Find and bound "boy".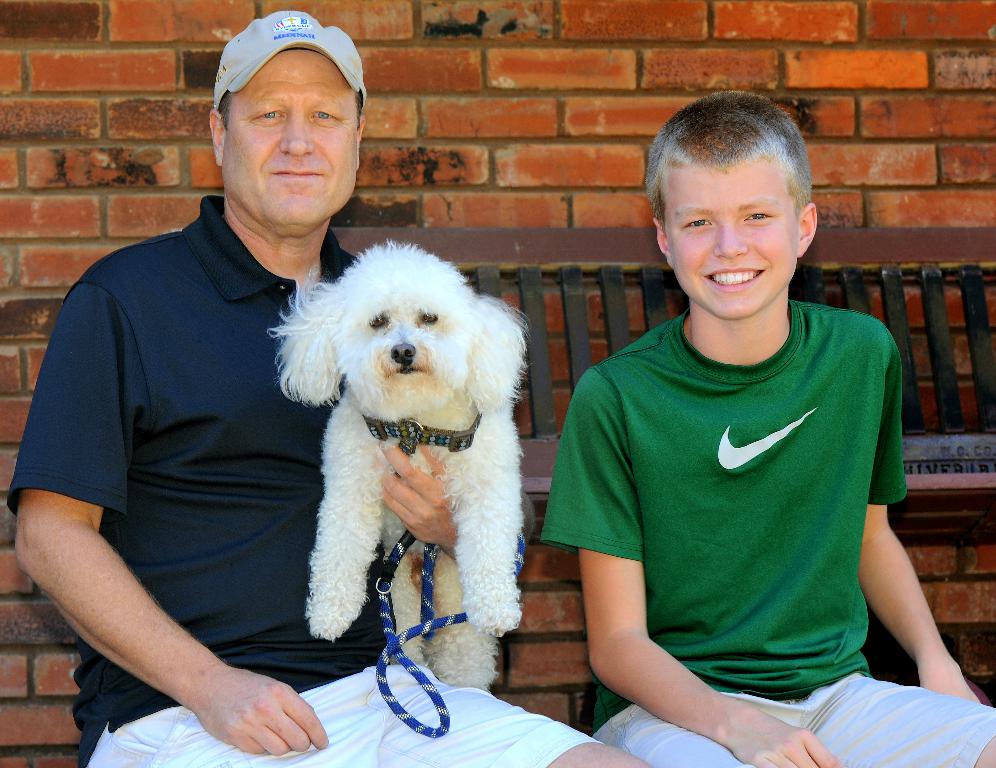
Bound: l=539, t=90, r=929, b=732.
